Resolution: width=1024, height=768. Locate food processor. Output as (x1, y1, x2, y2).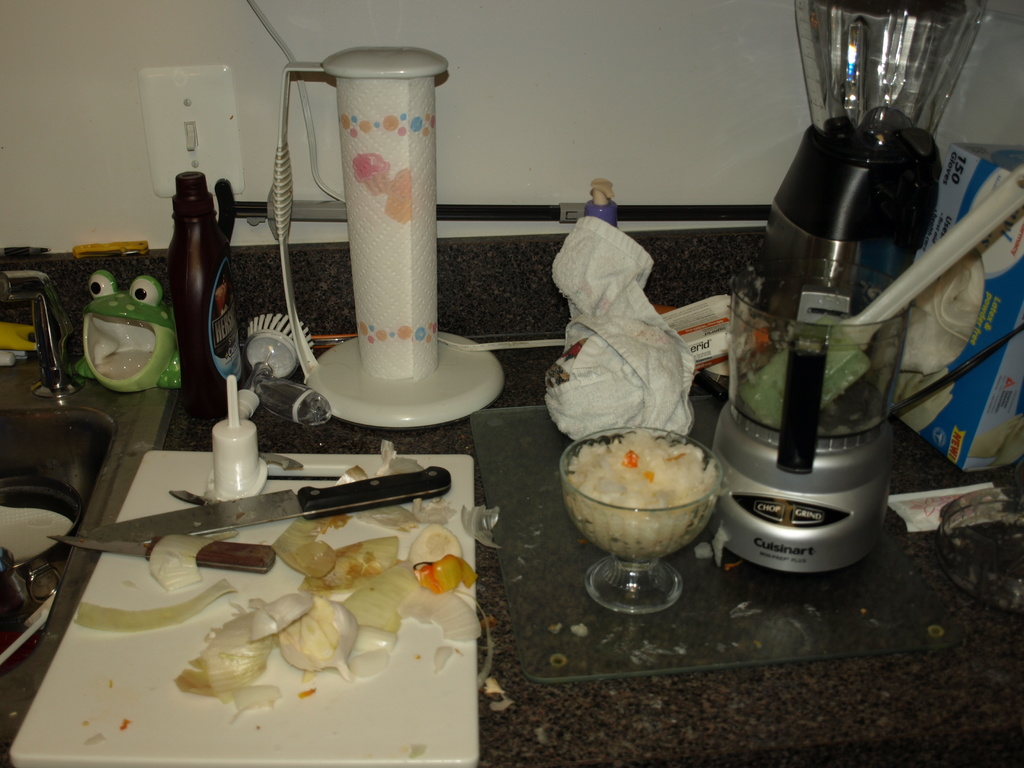
(704, 257, 908, 580).
